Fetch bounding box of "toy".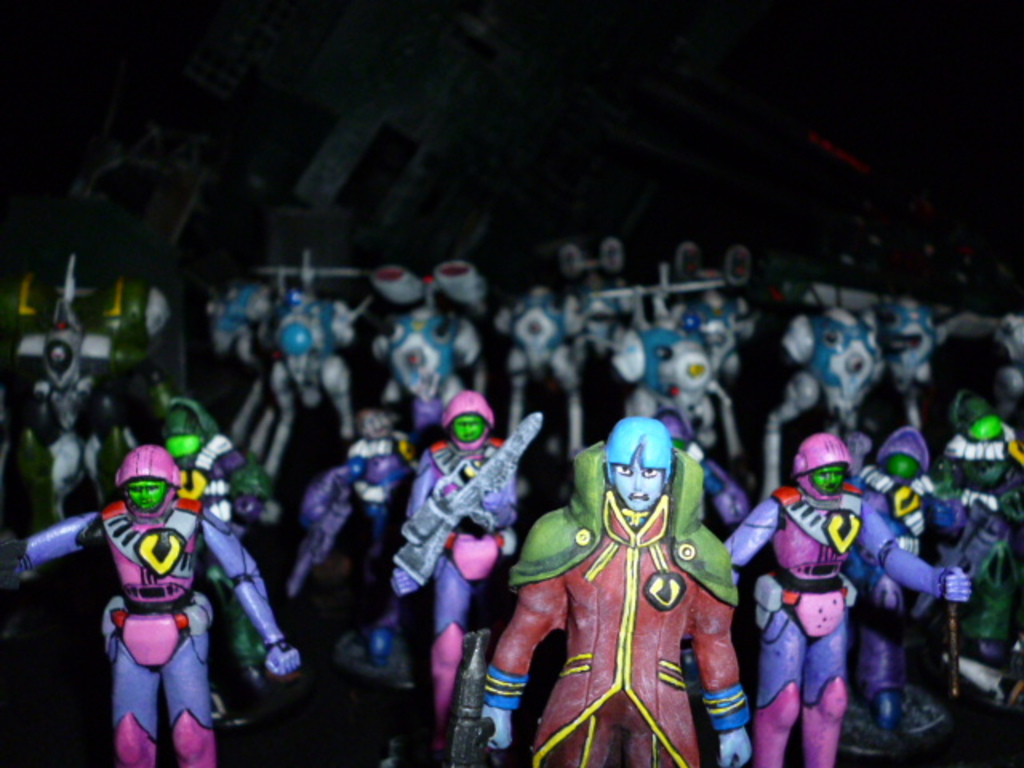
Bbox: l=37, t=331, r=126, b=494.
